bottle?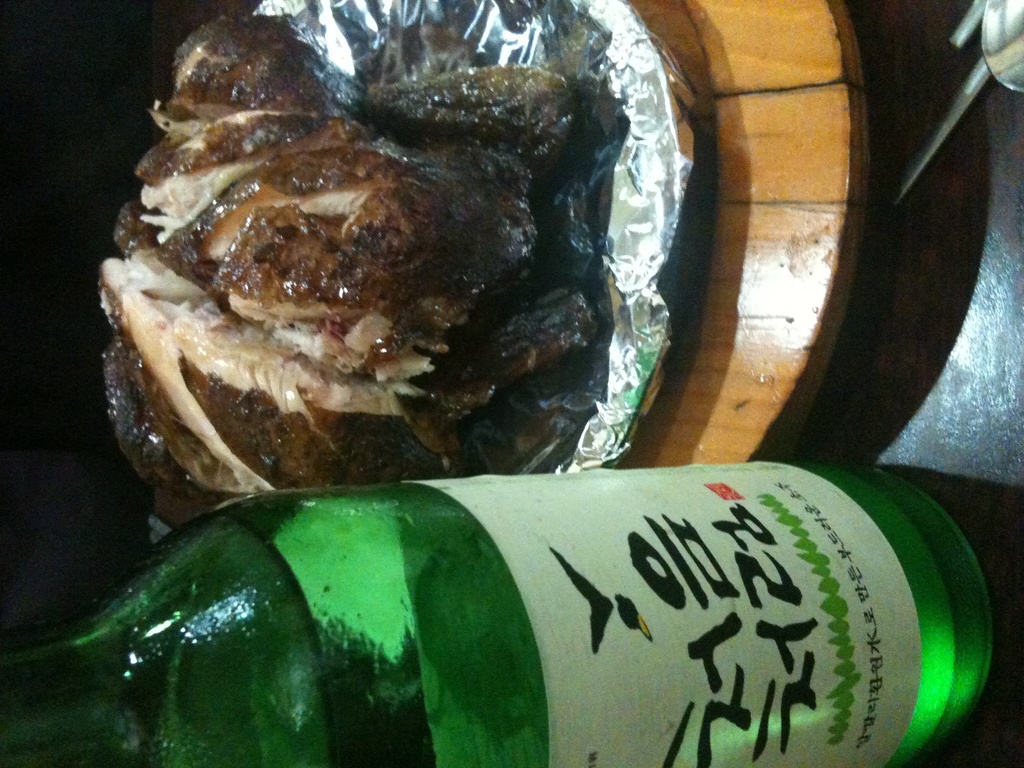
detection(0, 454, 995, 767)
